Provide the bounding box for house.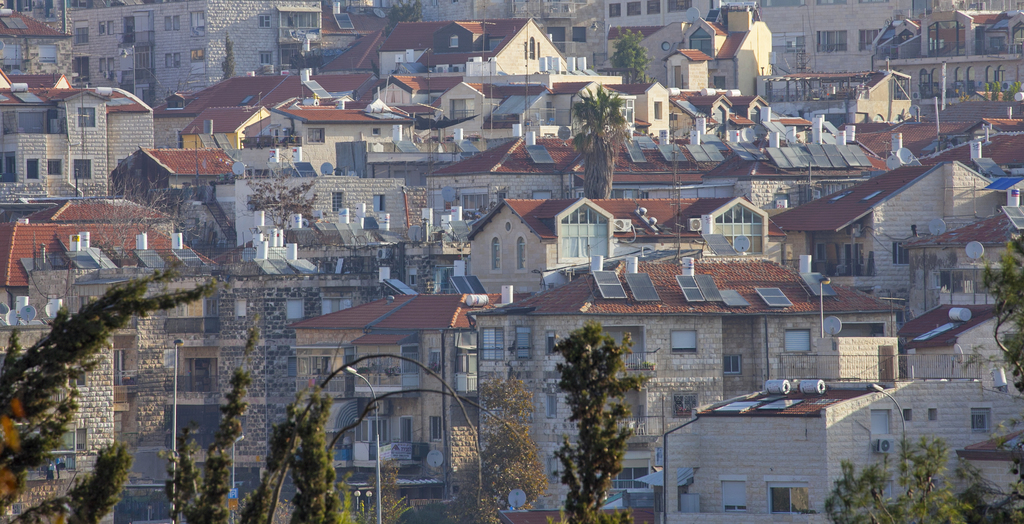
locate(476, 249, 905, 523).
